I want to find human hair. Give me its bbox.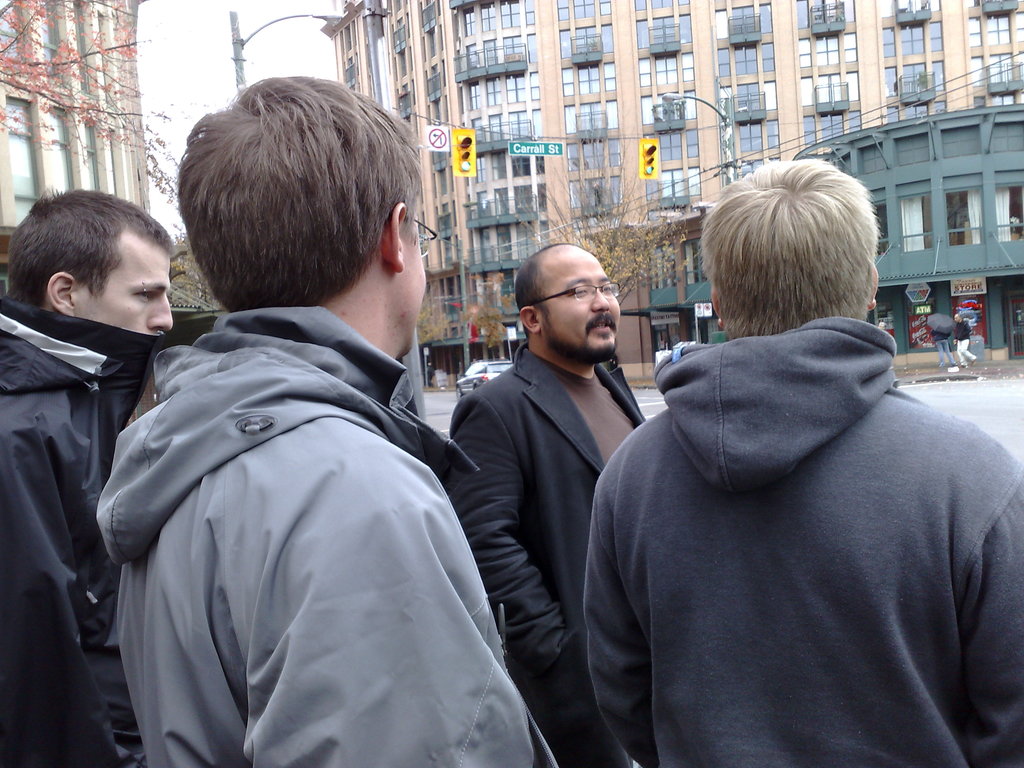
box(698, 157, 888, 342).
